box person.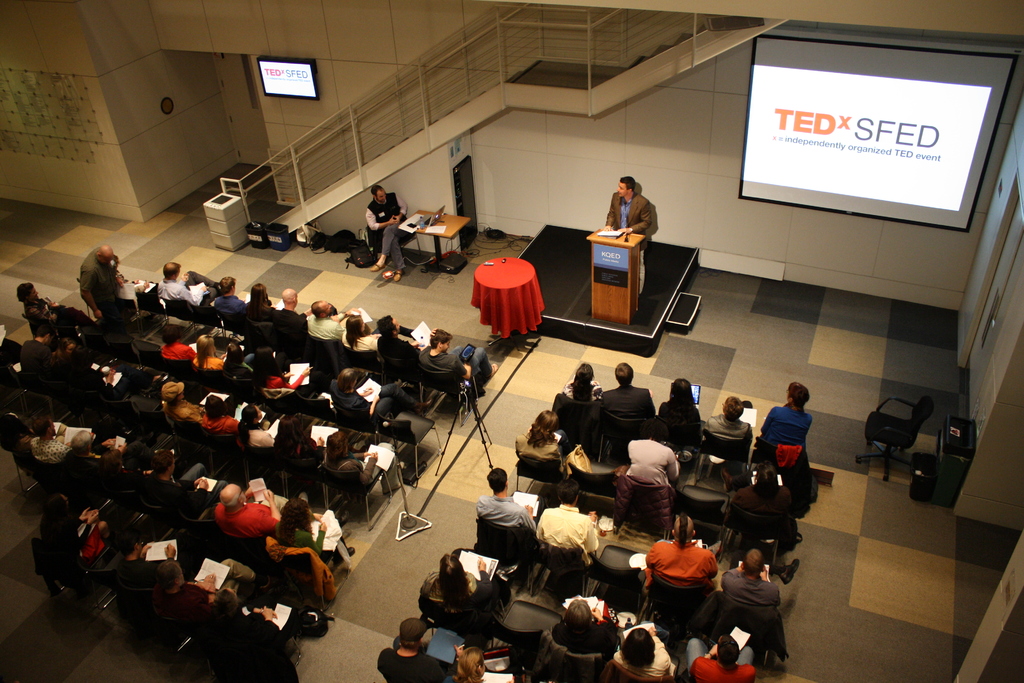
453:649:515:682.
